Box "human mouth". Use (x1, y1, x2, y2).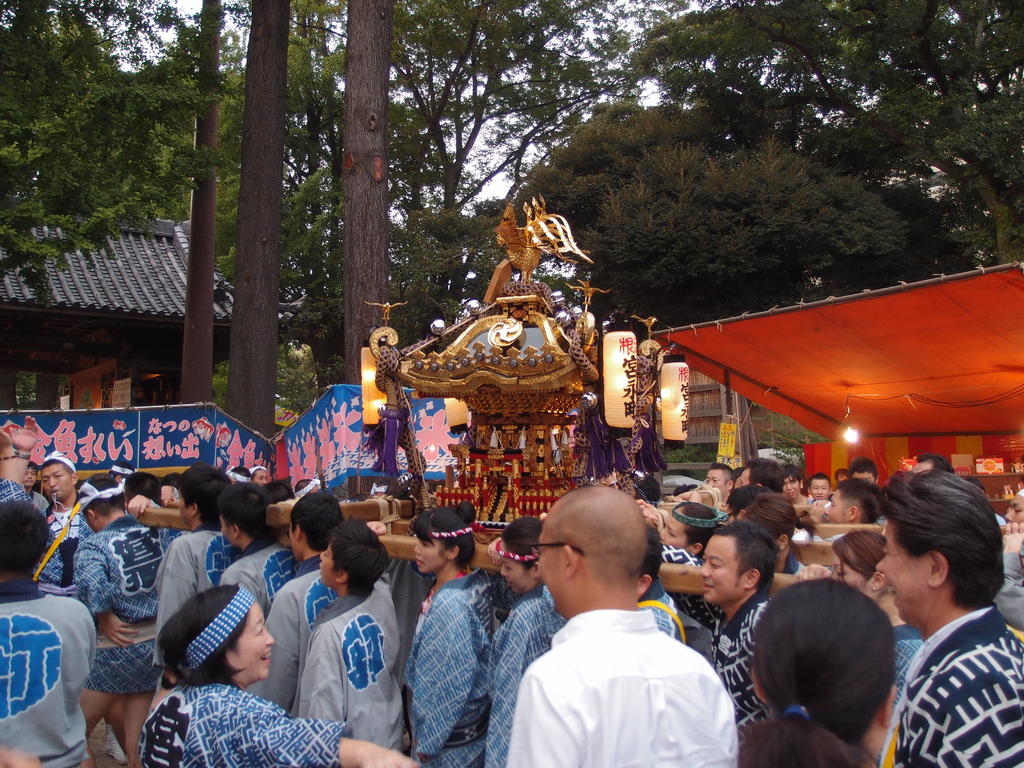
(49, 488, 61, 494).
